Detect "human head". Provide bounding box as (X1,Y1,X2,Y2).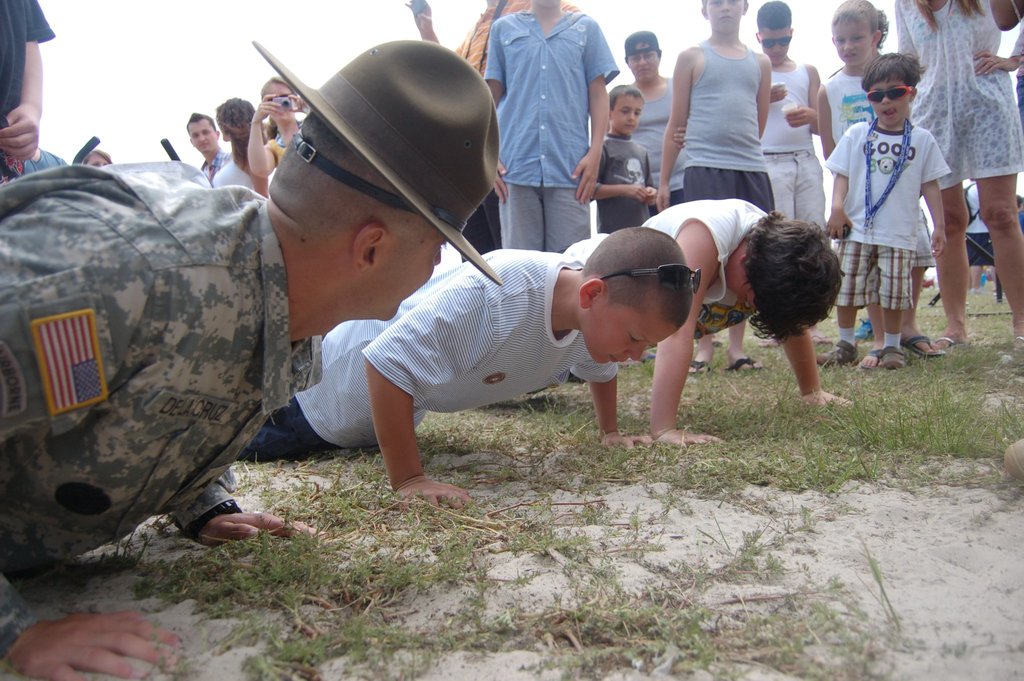
(753,0,795,65).
